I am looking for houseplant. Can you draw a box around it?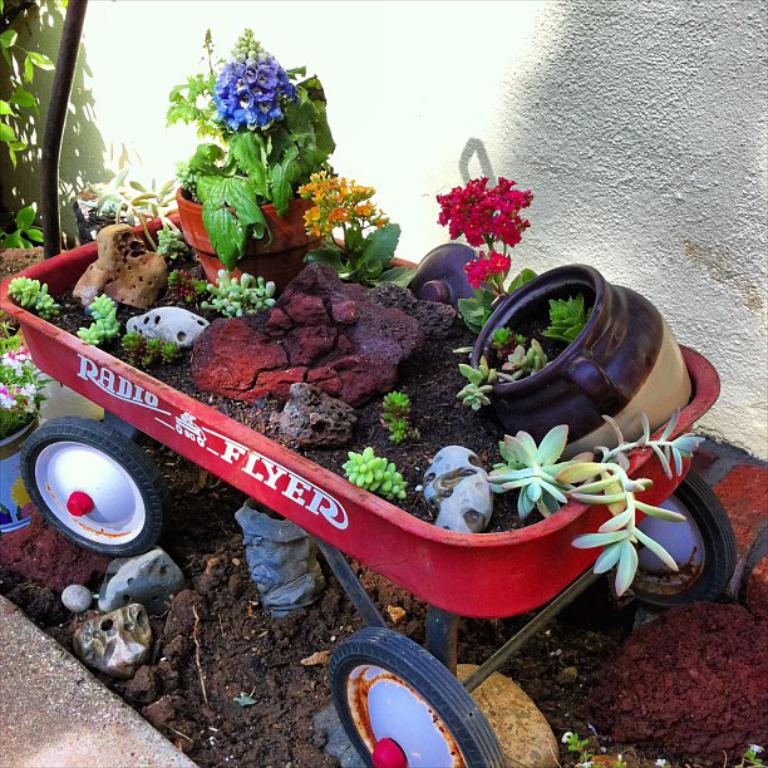
Sure, the bounding box is pyautogui.locateOnScreen(453, 257, 700, 459).
